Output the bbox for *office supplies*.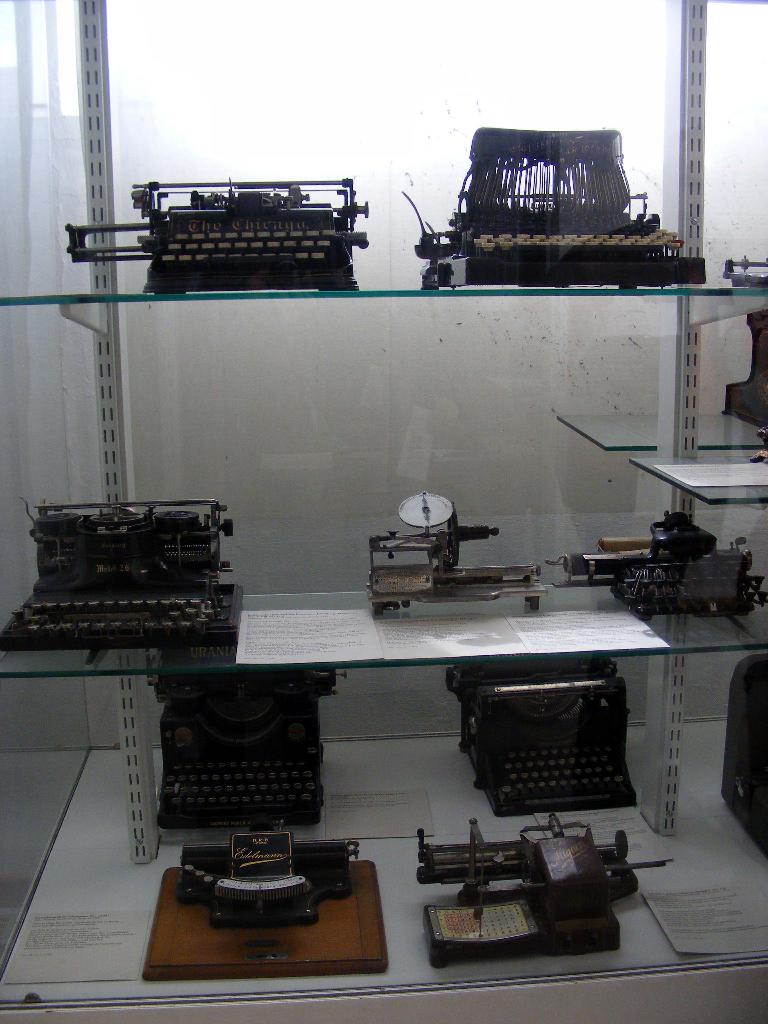
crop(0, 503, 241, 641).
